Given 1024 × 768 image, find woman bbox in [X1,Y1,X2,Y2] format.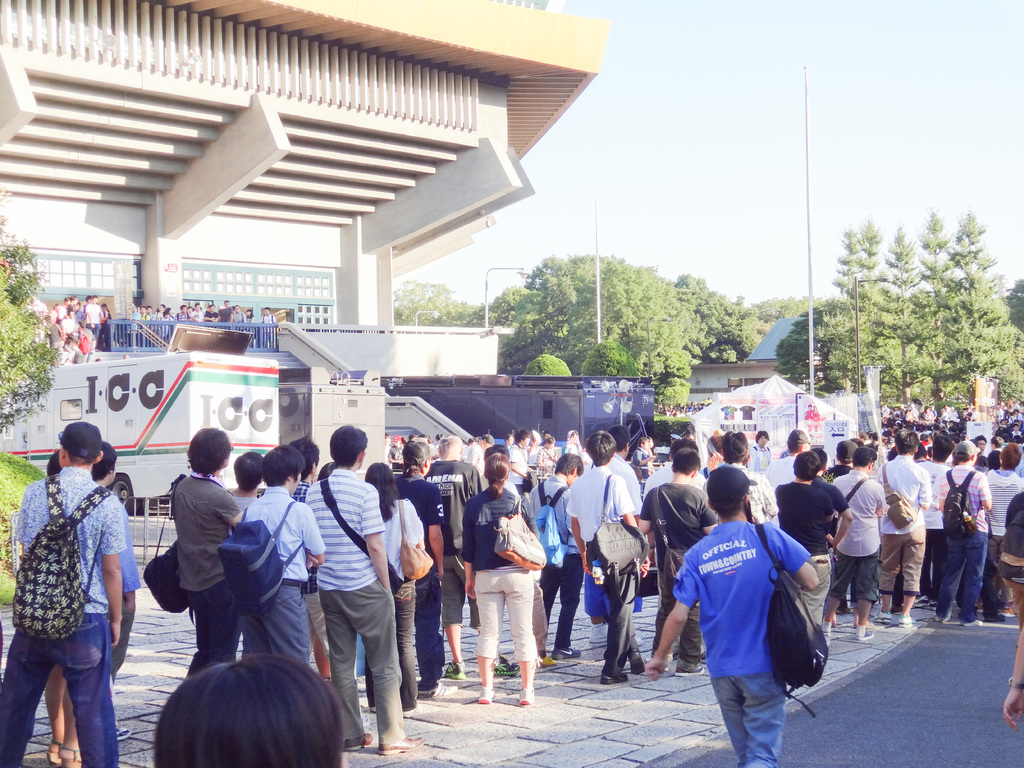
[394,436,459,699].
